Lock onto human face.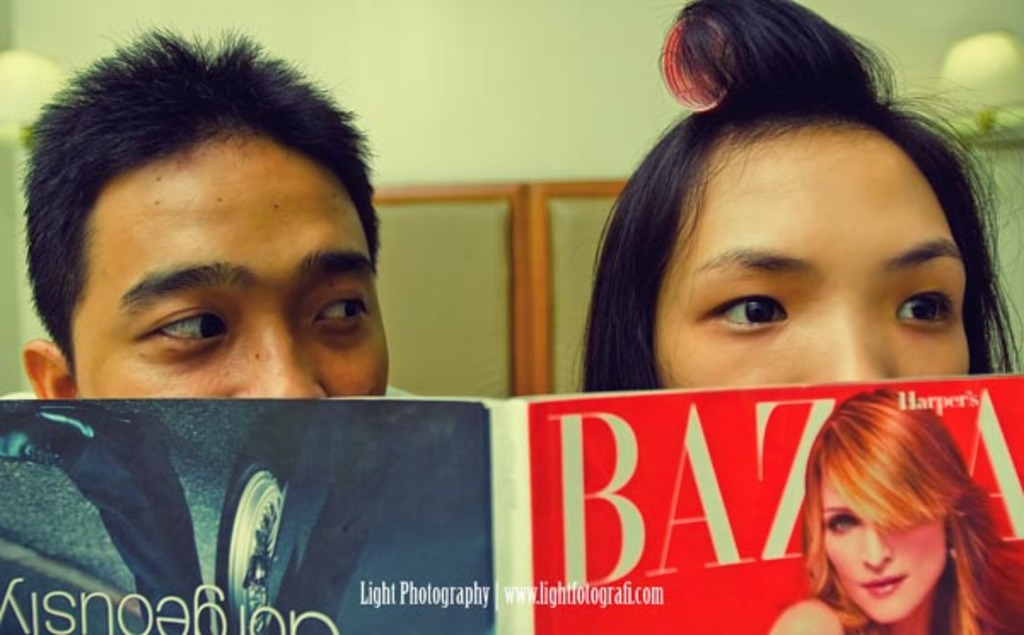
Locked: 821:463:957:623.
